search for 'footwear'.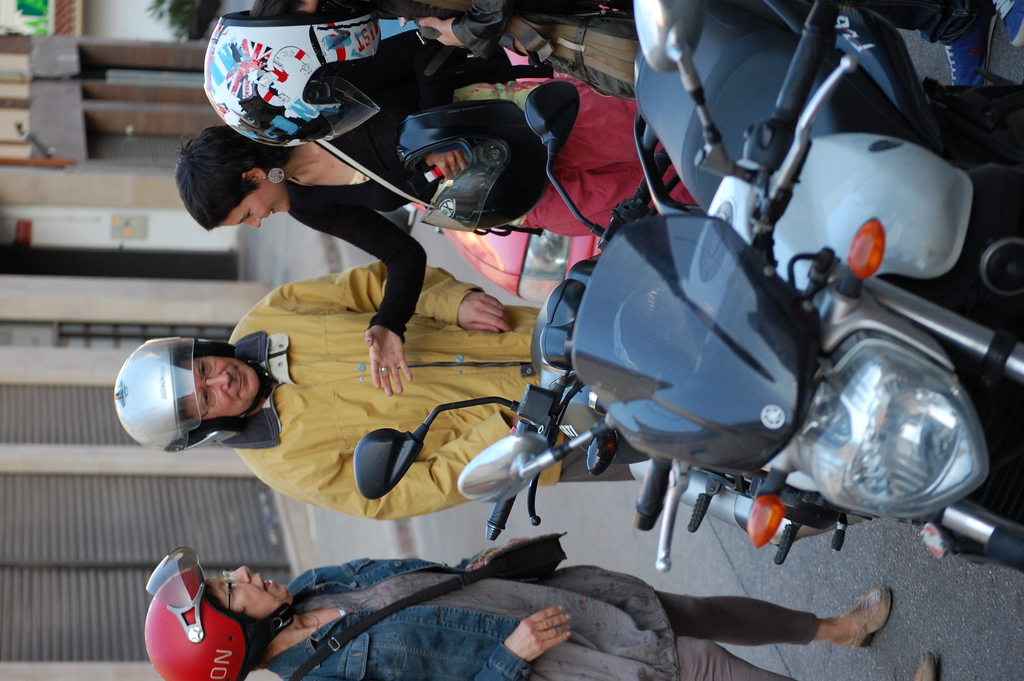
Found at Rect(844, 582, 892, 655).
